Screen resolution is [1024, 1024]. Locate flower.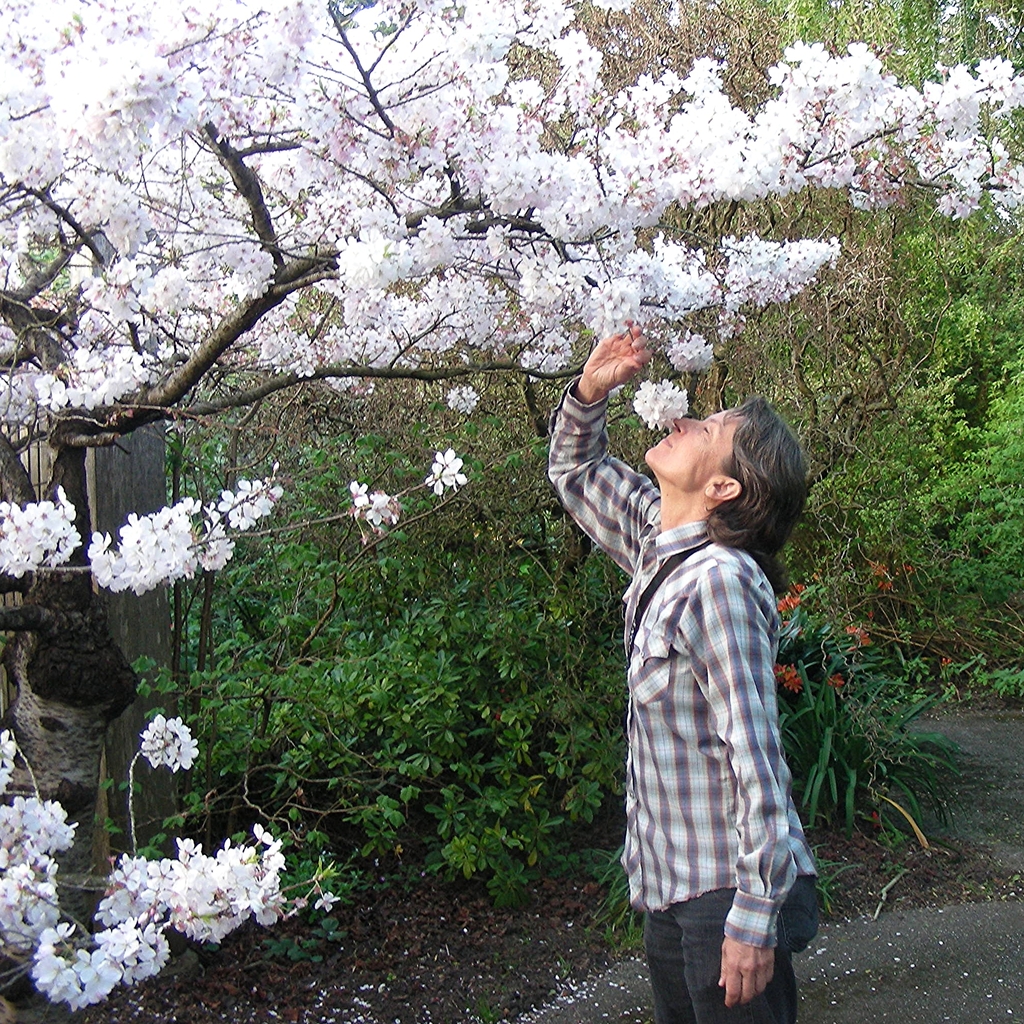
box(310, 893, 339, 918).
